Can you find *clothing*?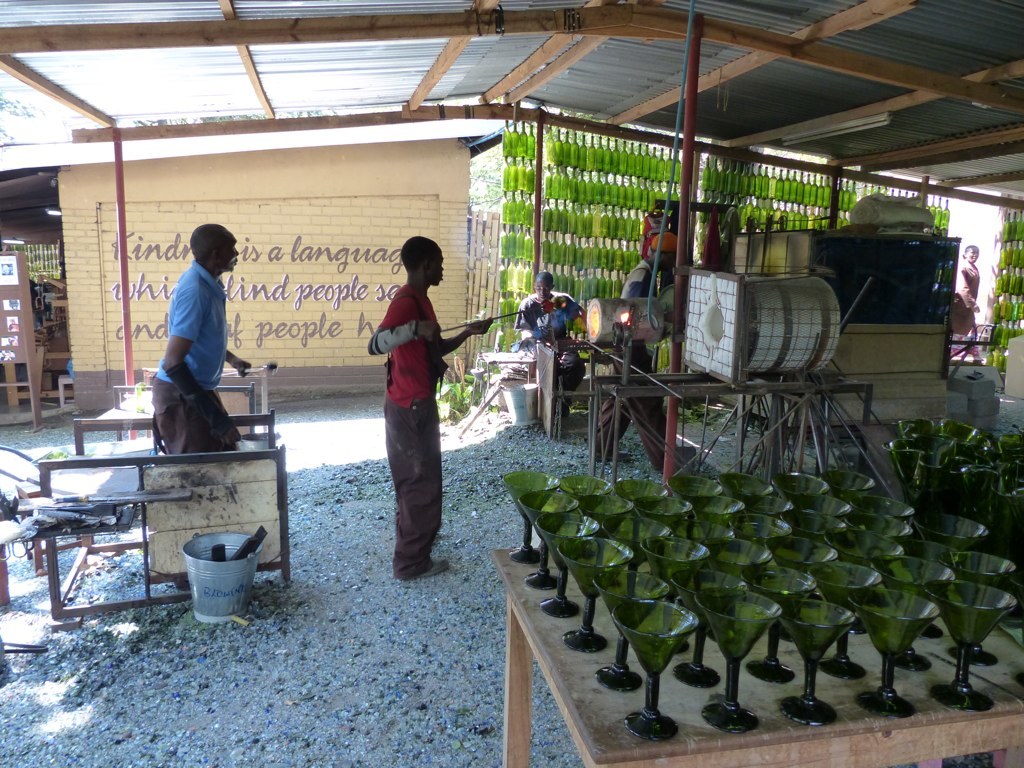
Yes, bounding box: 595:255:669:467.
